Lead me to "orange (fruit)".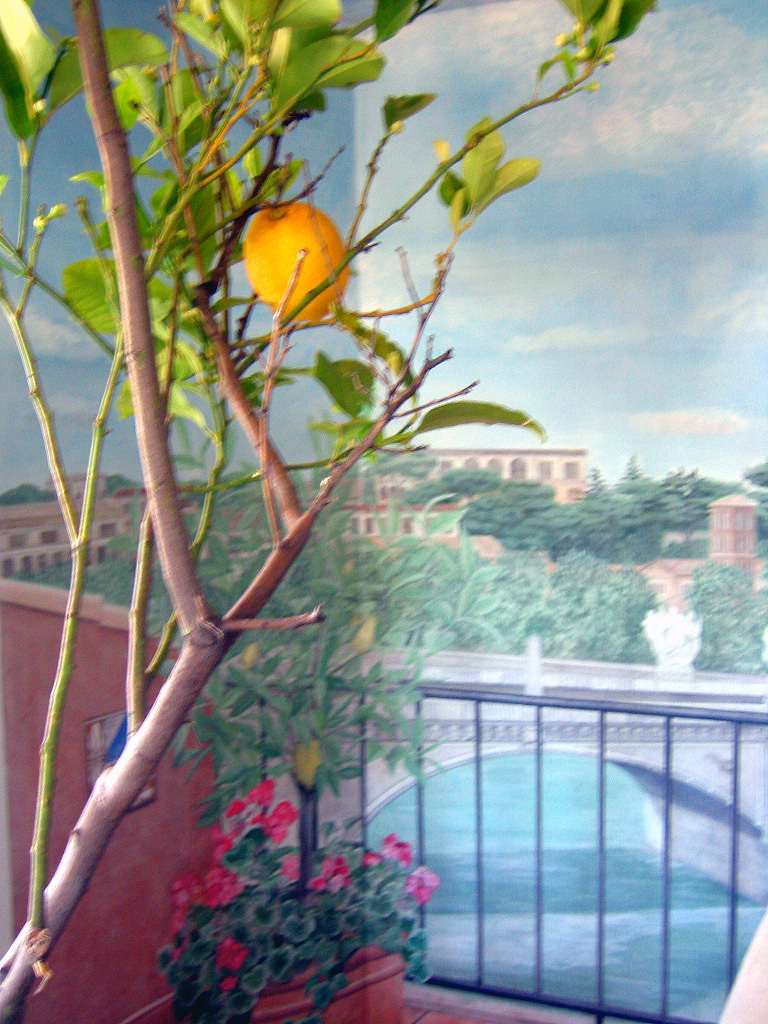
Lead to crop(235, 189, 362, 313).
